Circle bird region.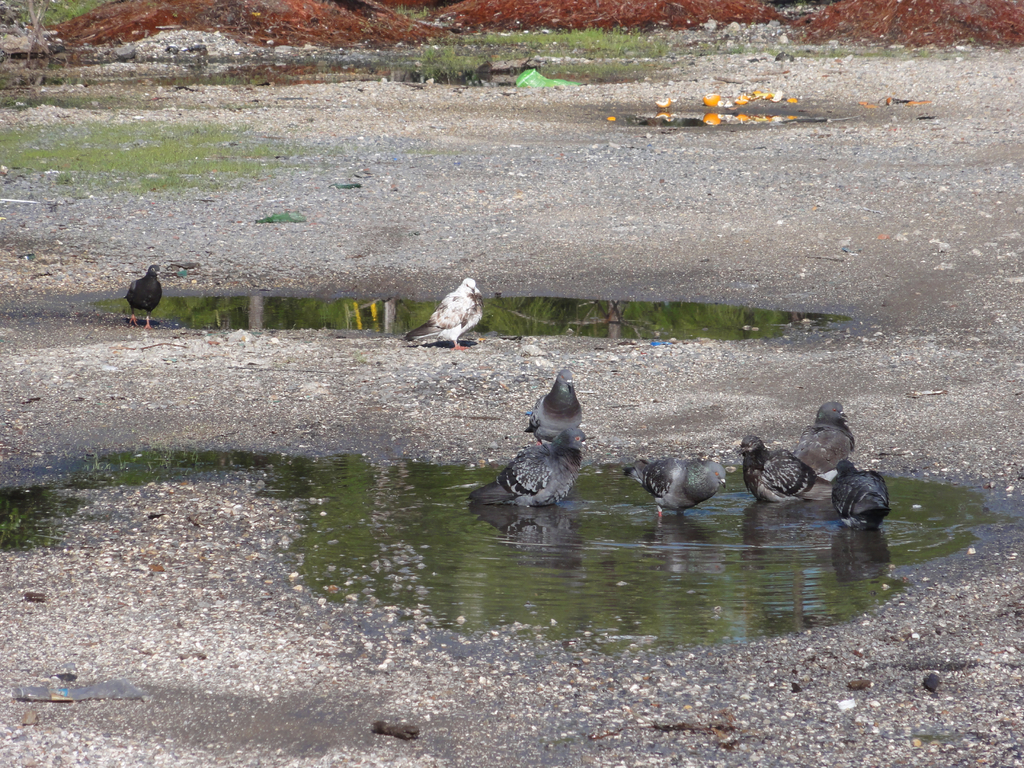
Region: select_region(460, 417, 600, 518).
